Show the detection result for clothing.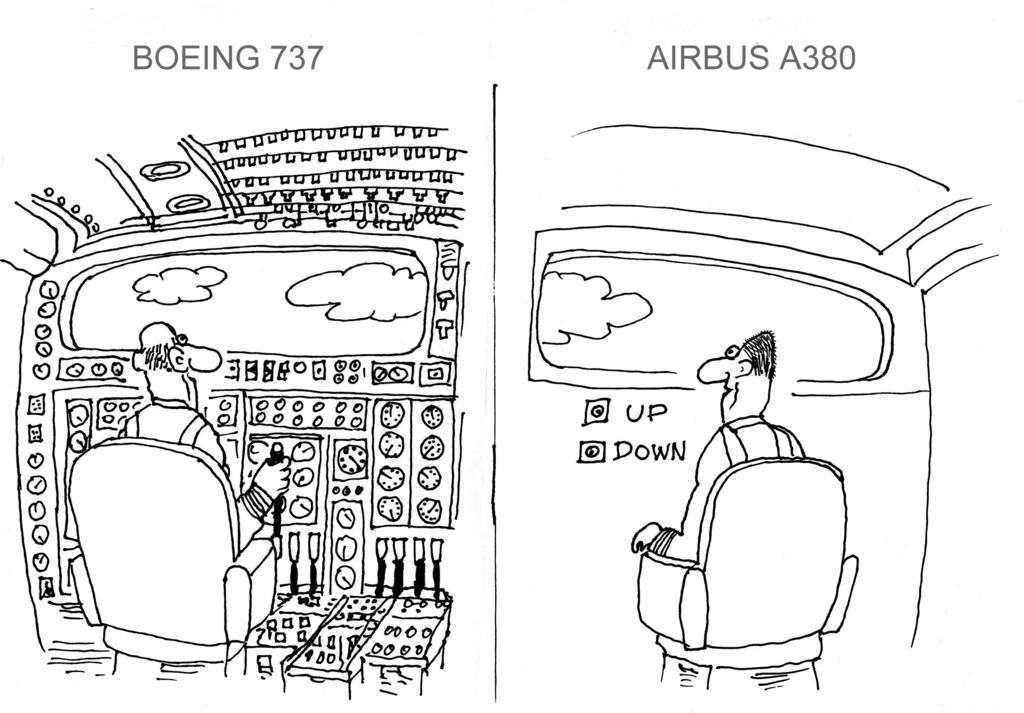
region(119, 394, 234, 474).
